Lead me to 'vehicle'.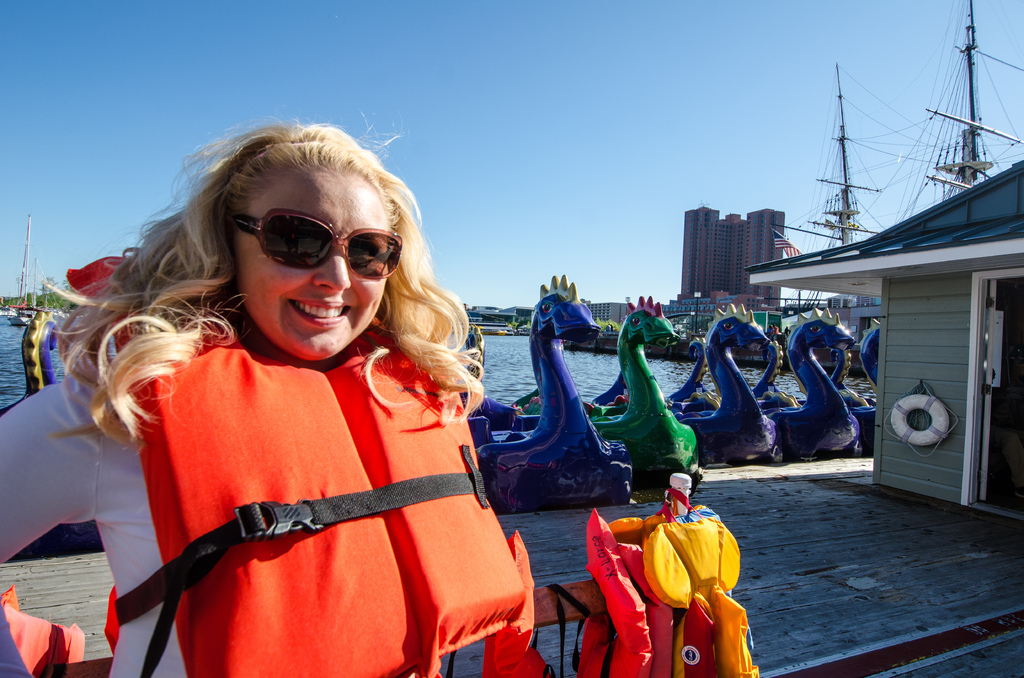
Lead to left=893, top=0, right=1023, bottom=222.
